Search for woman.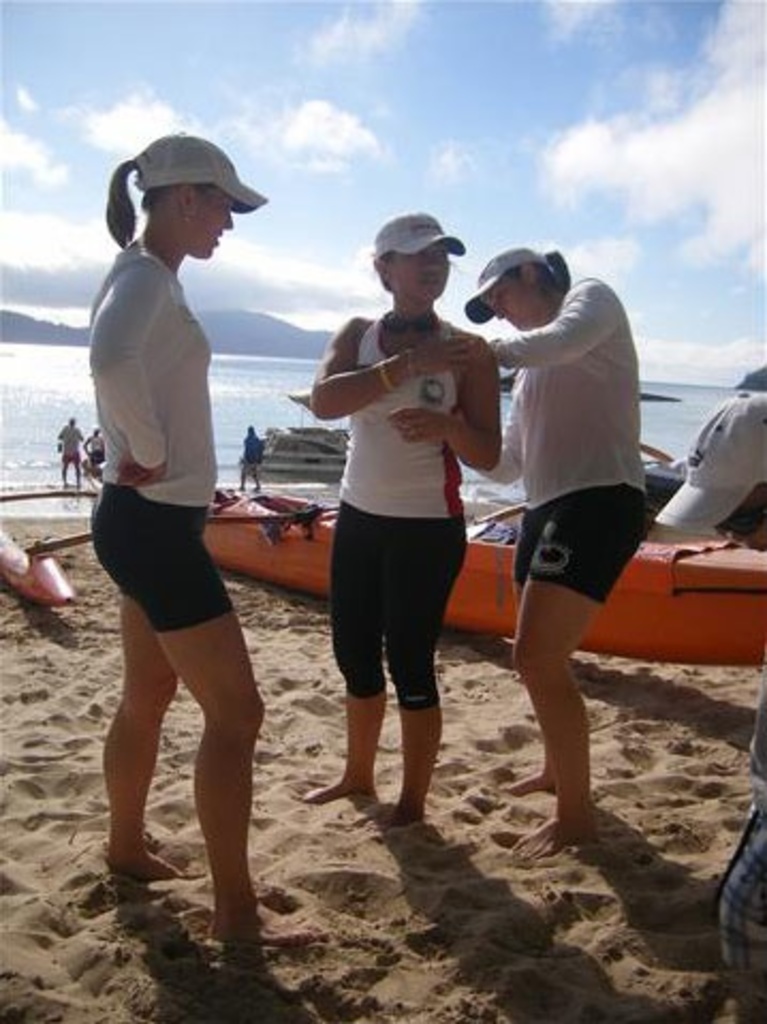
Found at [457, 244, 649, 864].
